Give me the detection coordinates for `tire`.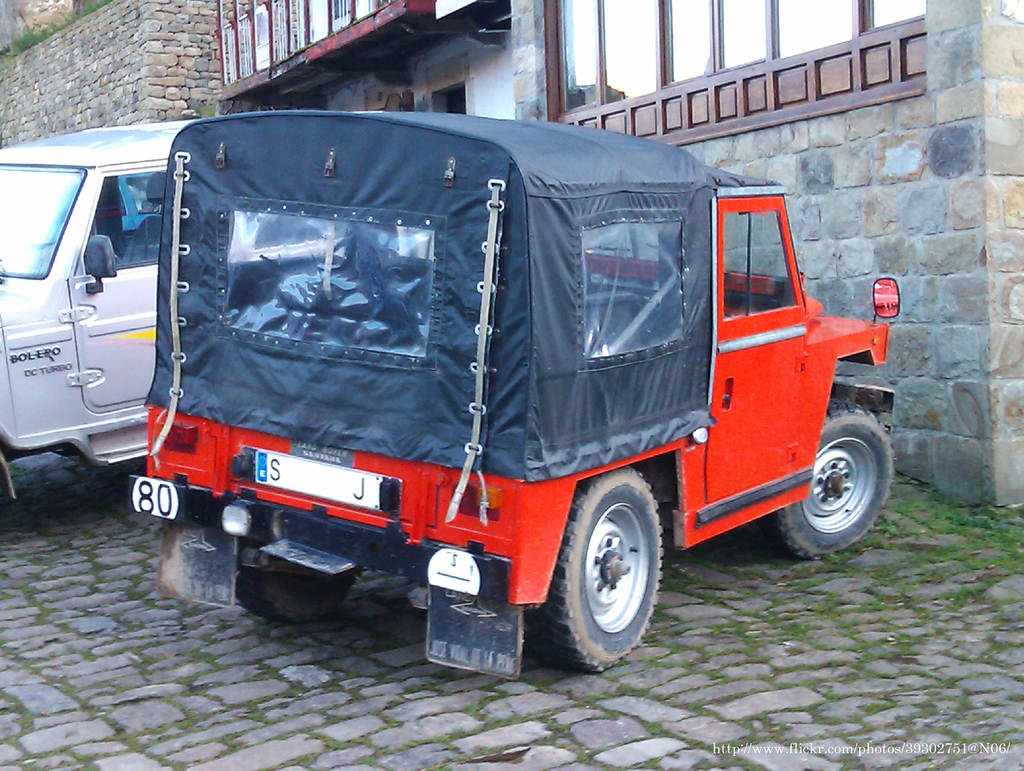
box=[234, 549, 360, 623].
